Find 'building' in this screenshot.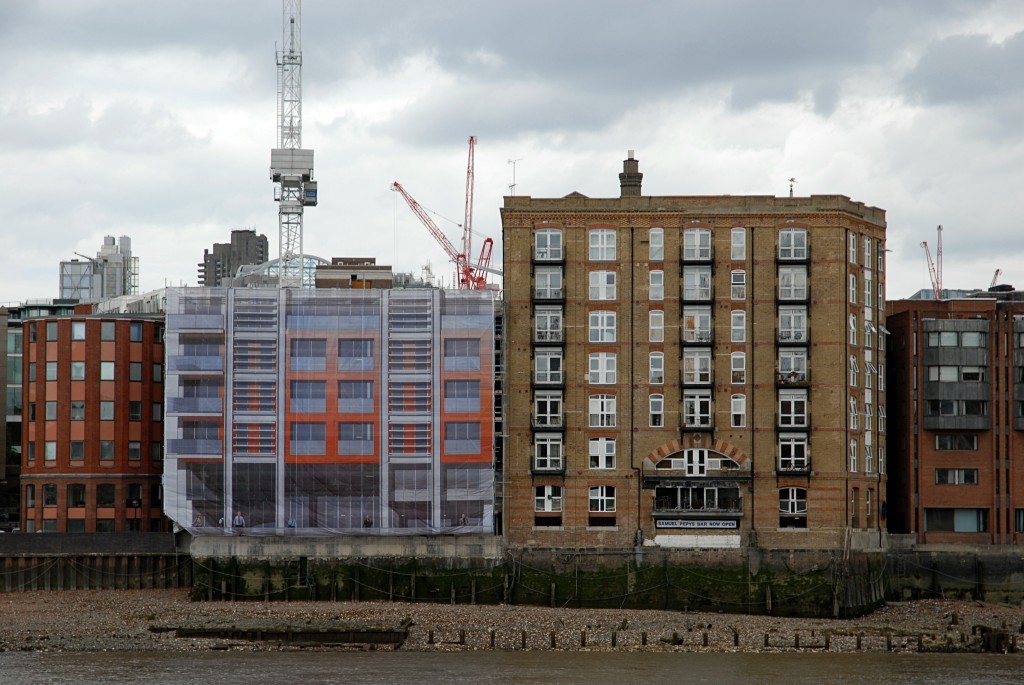
The bounding box for 'building' is 16, 317, 158, 527.
